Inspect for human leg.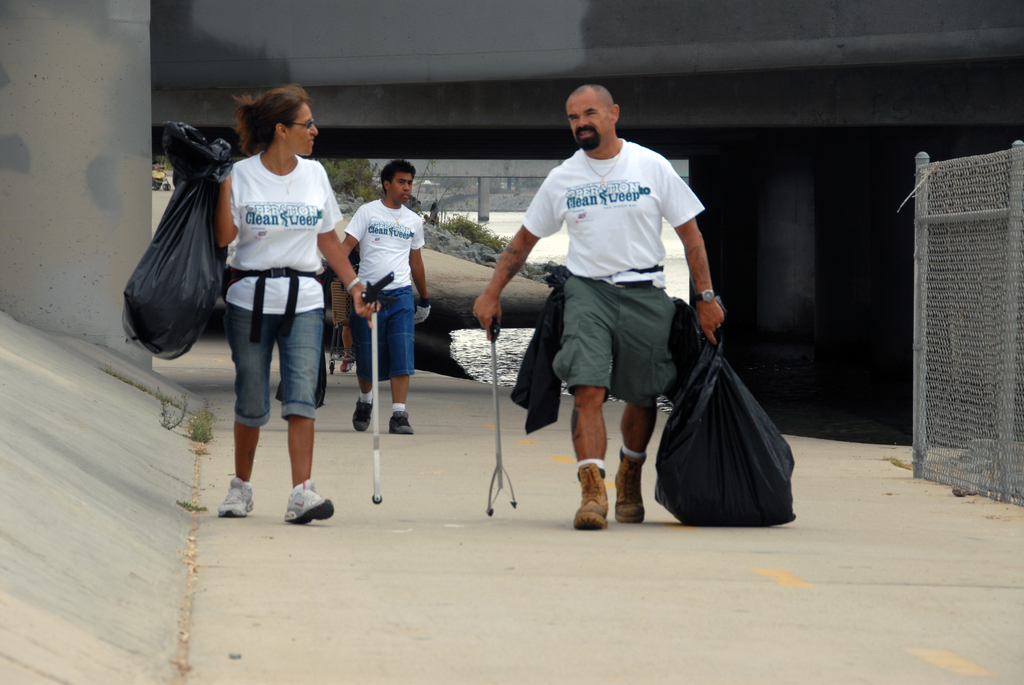
Inspection: [379,288,413,437].
